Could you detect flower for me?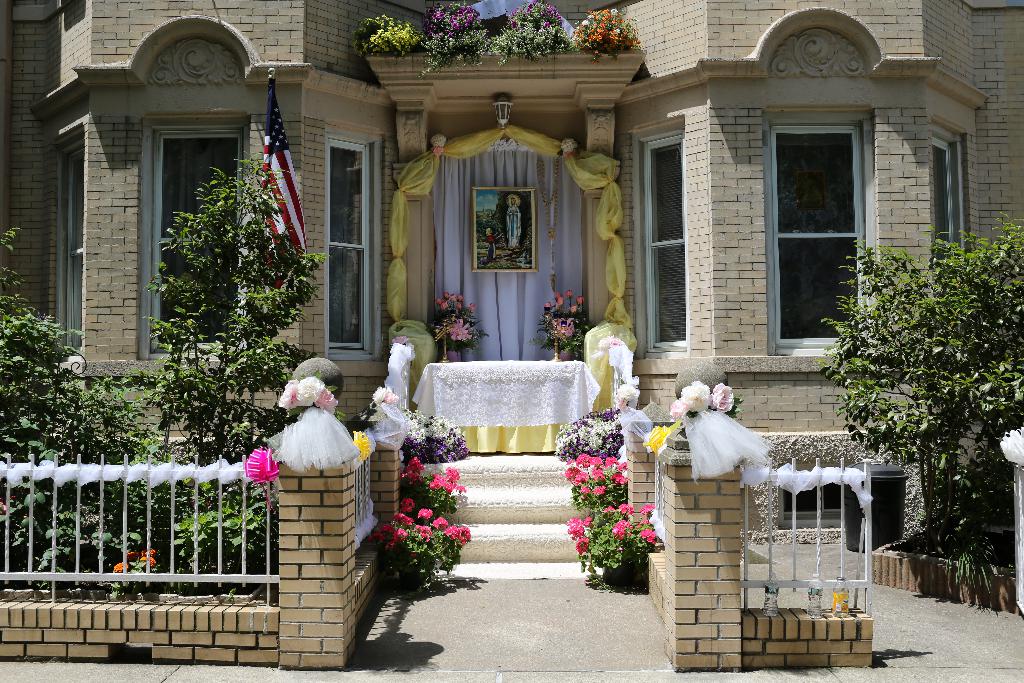
Detection result: (x1=638, y1=528, x2=657, y2=545).
